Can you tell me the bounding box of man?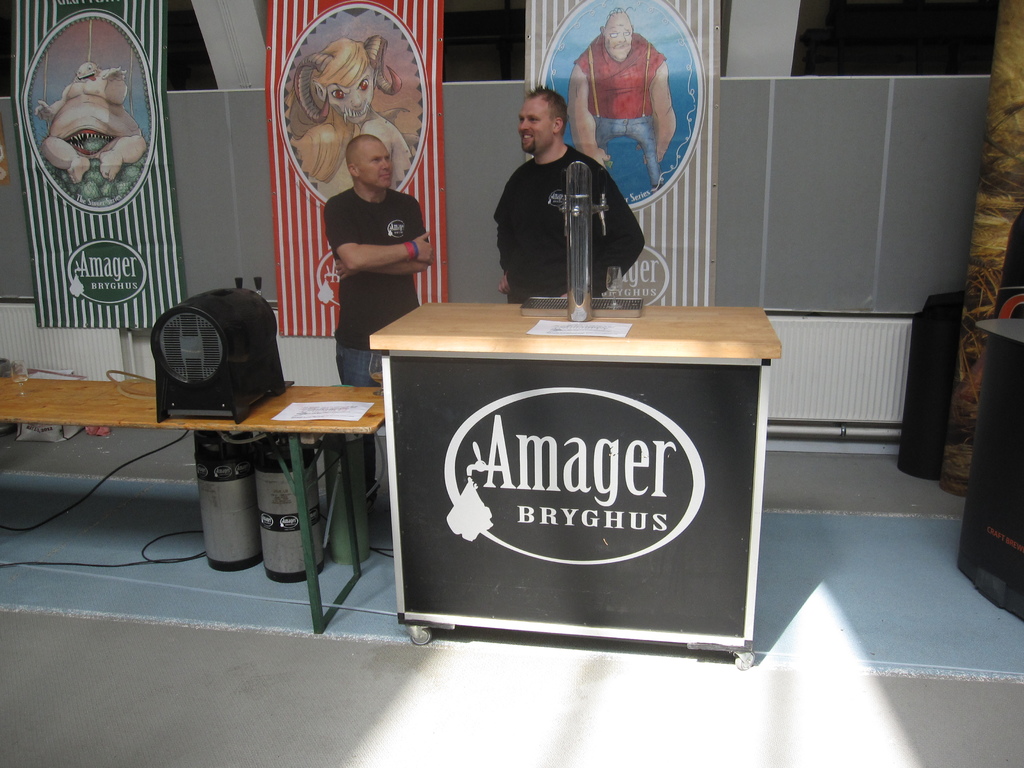
565, 4, 678, 191.
